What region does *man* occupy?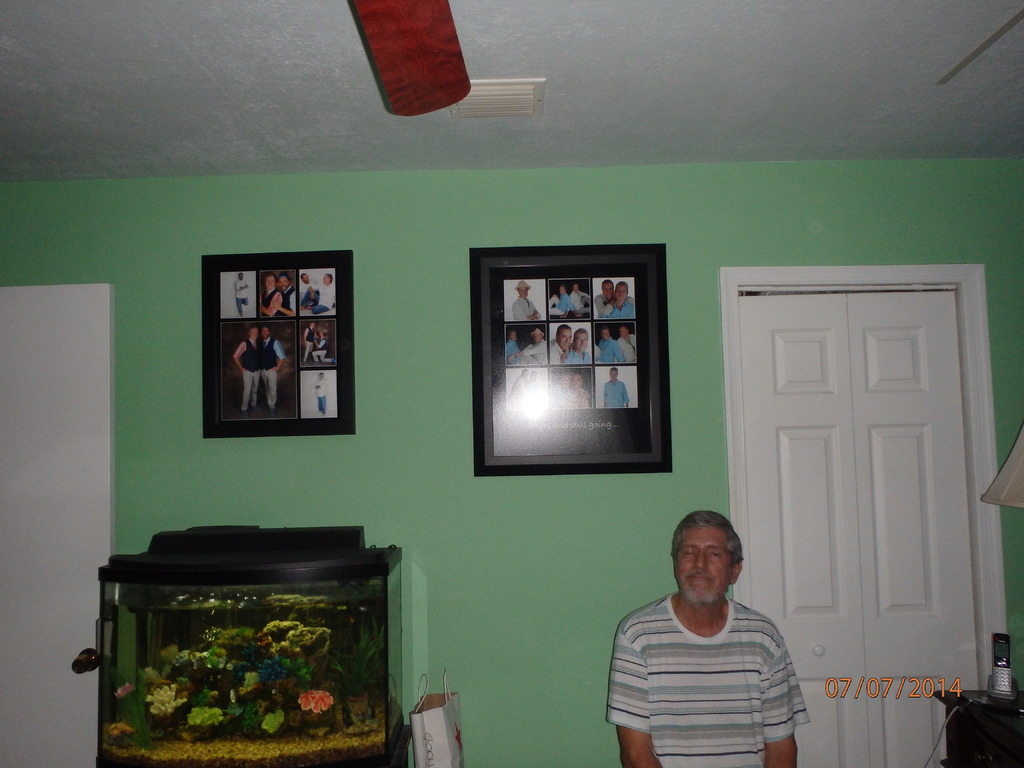
<region>509, 326, 546, 366</region>.
